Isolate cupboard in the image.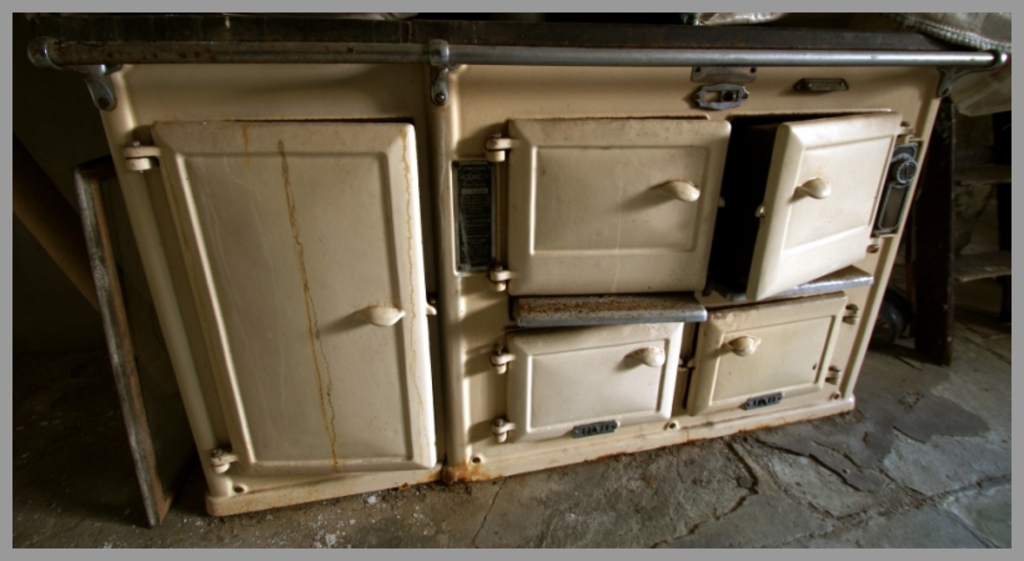
Isolated region: (10, 71, 943, 497).
